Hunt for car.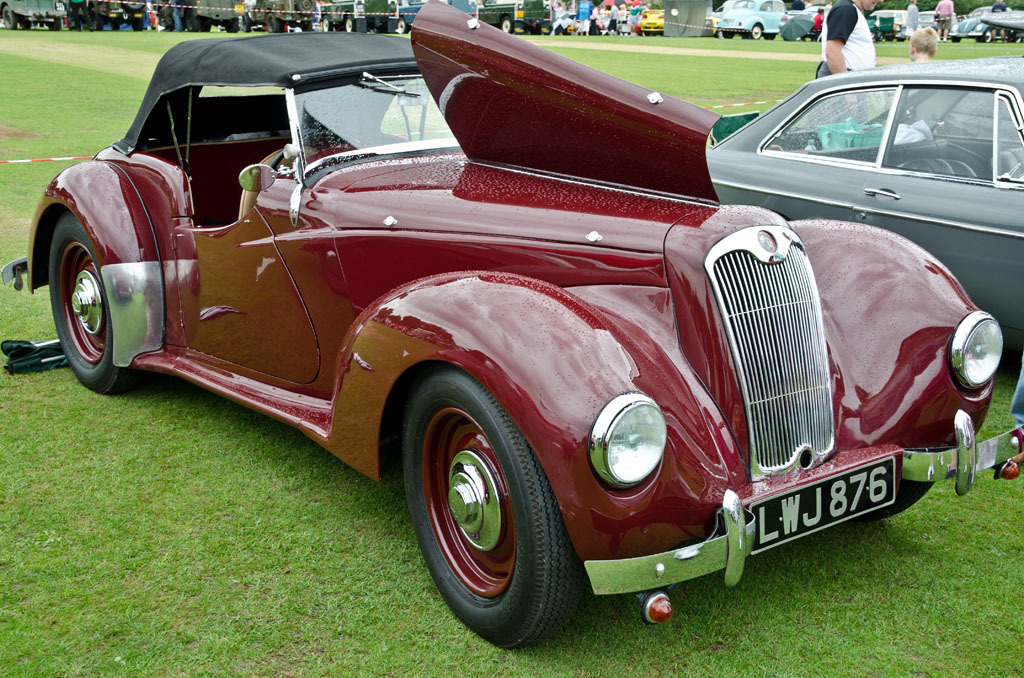
Hunted down at box=[640, 5, 665, 33].
